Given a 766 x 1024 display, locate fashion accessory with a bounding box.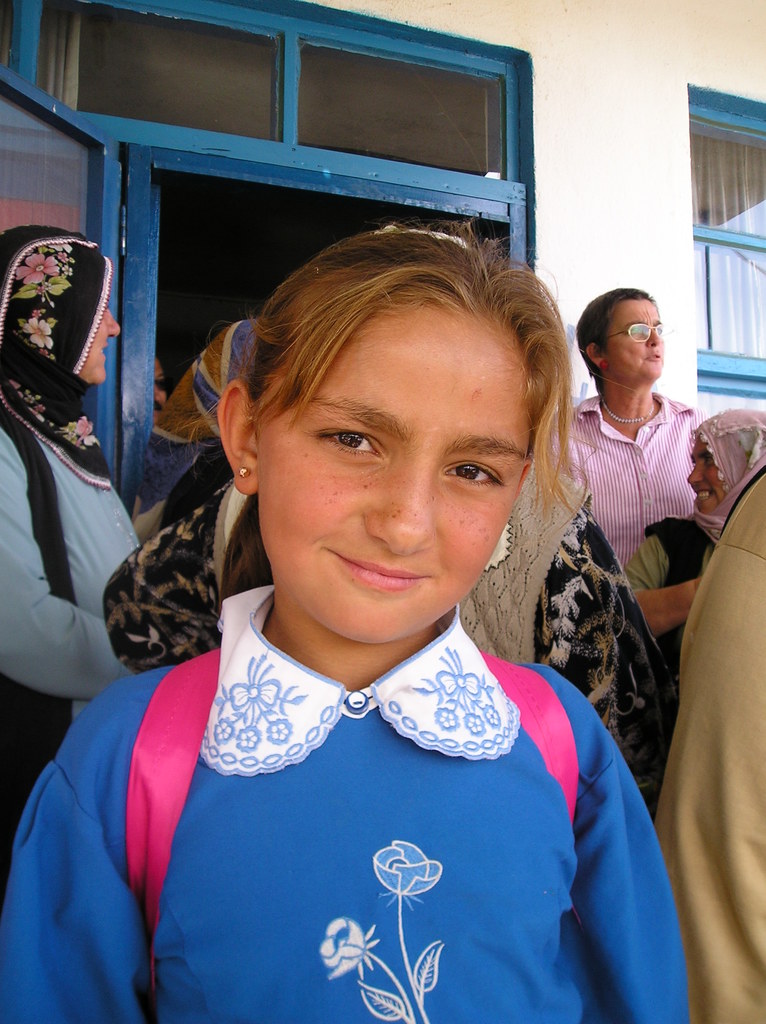
Located: 601 403 653 422.
